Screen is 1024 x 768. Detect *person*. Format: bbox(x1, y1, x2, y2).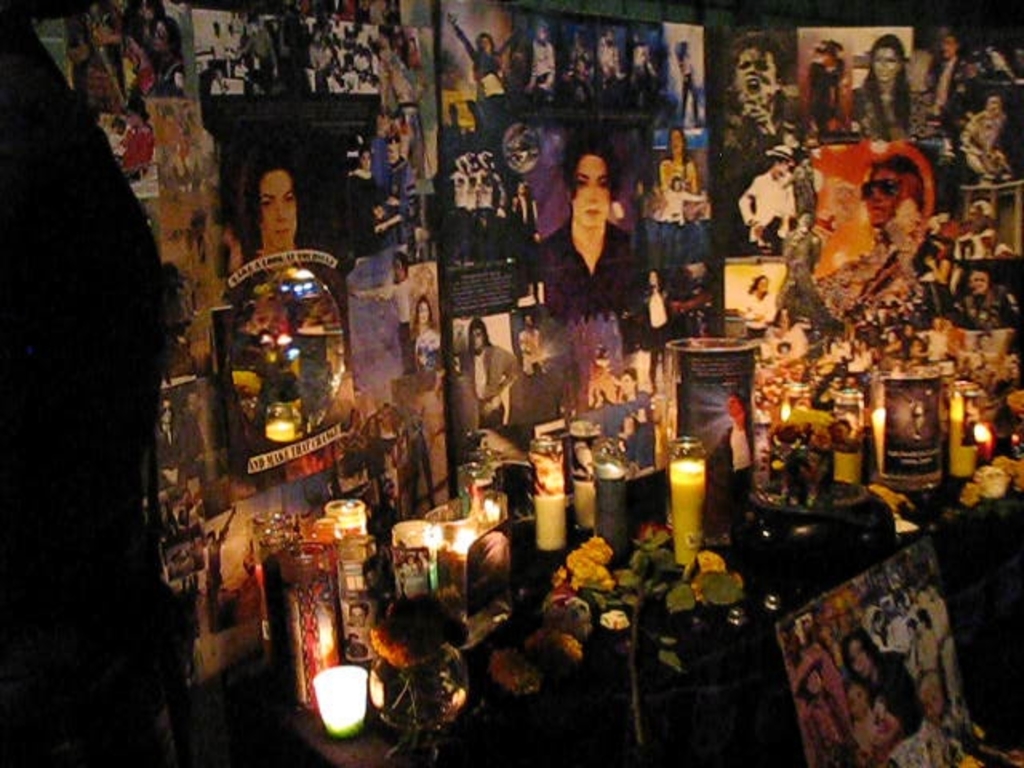
bbox(958, 264, 1013, 320).
